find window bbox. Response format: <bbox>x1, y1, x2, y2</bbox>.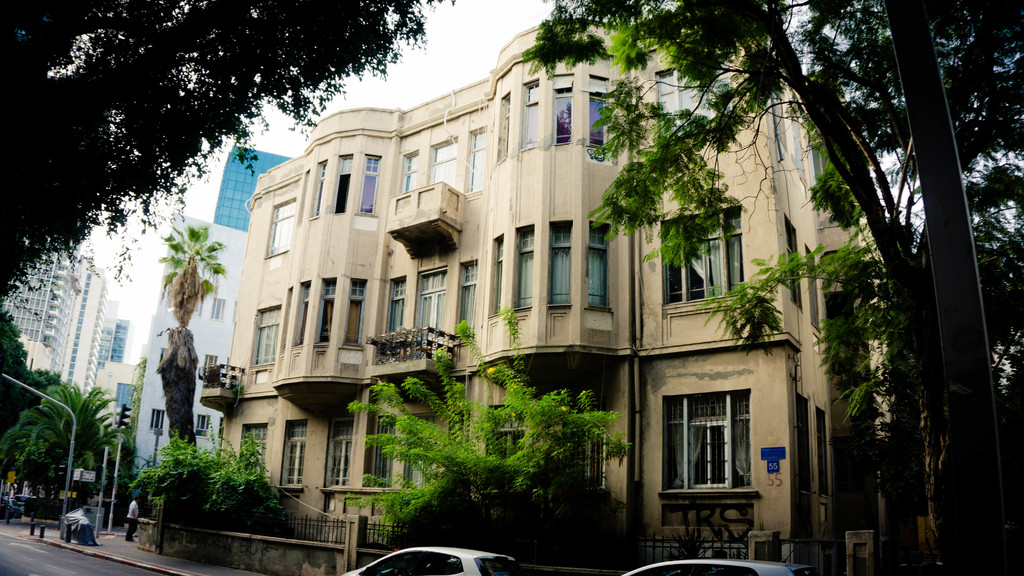
<bbox>148, 407, 164, 435</bbox>.
